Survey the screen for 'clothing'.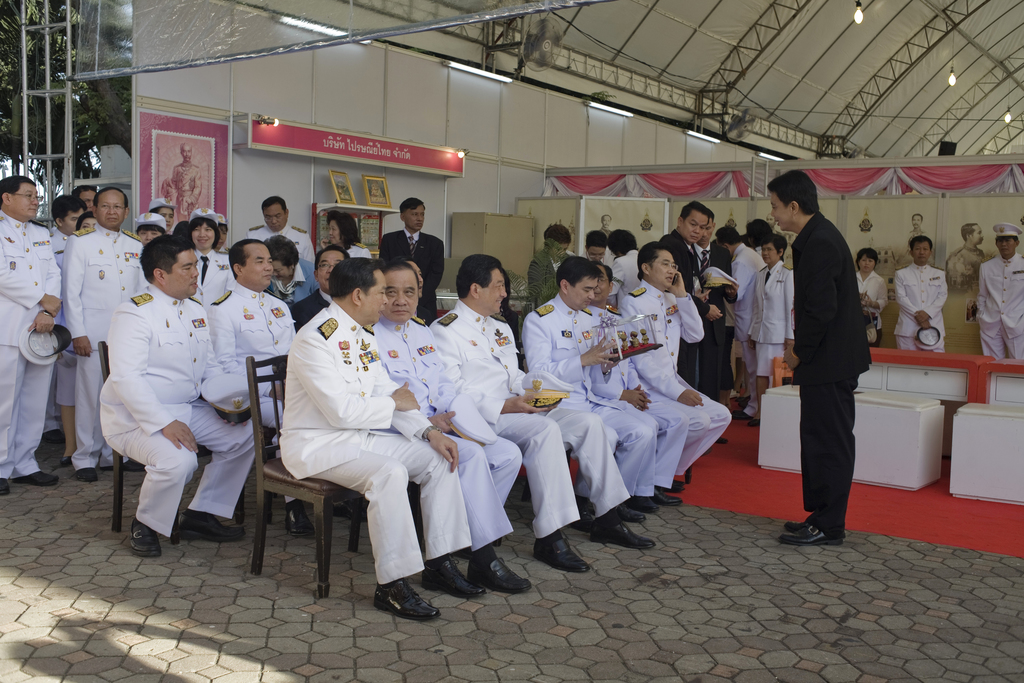
Survey found: rect(246, 225, 316, 265).
